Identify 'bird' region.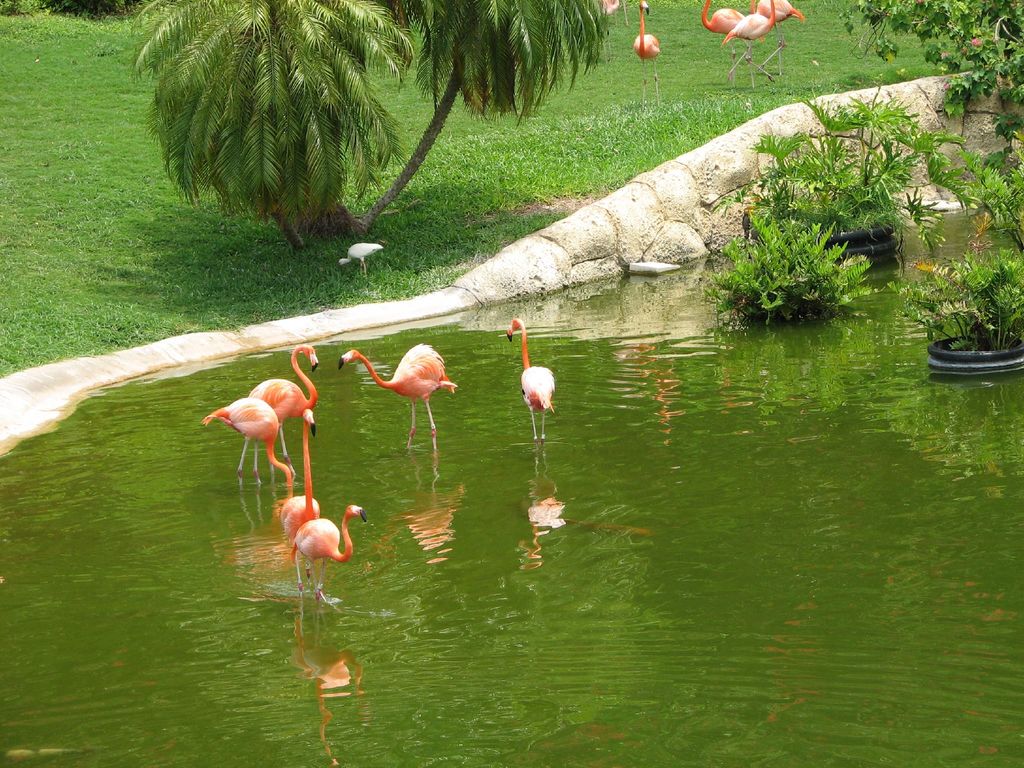
Region: [left=252, top=340, right=318, bottom=472].
